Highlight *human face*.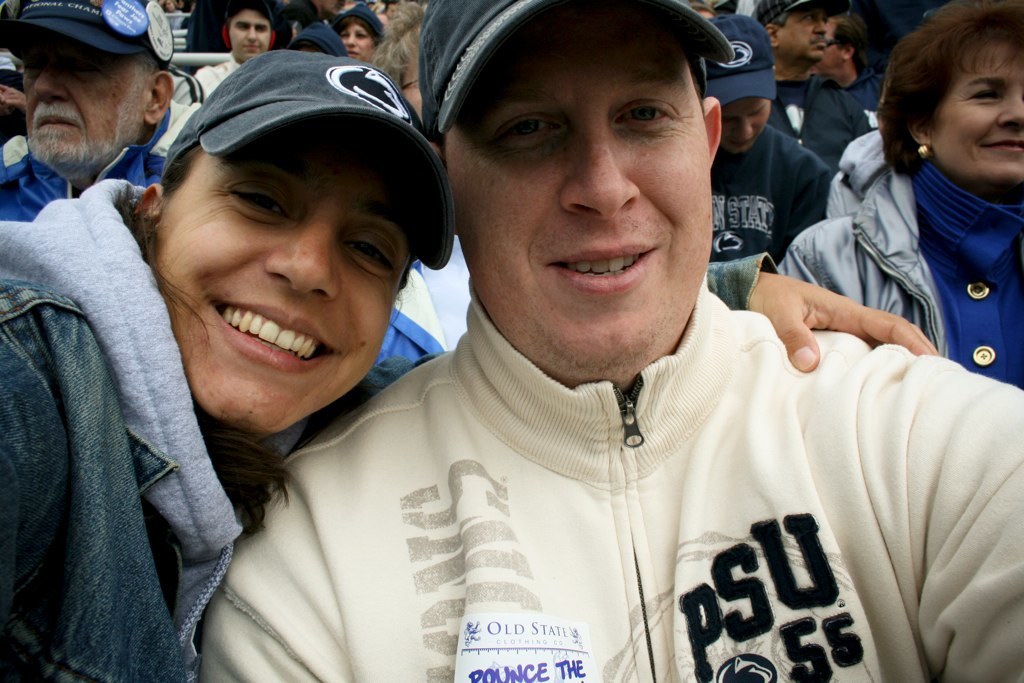
Highlighted region: bbox=(813, 20, 852, 78).
